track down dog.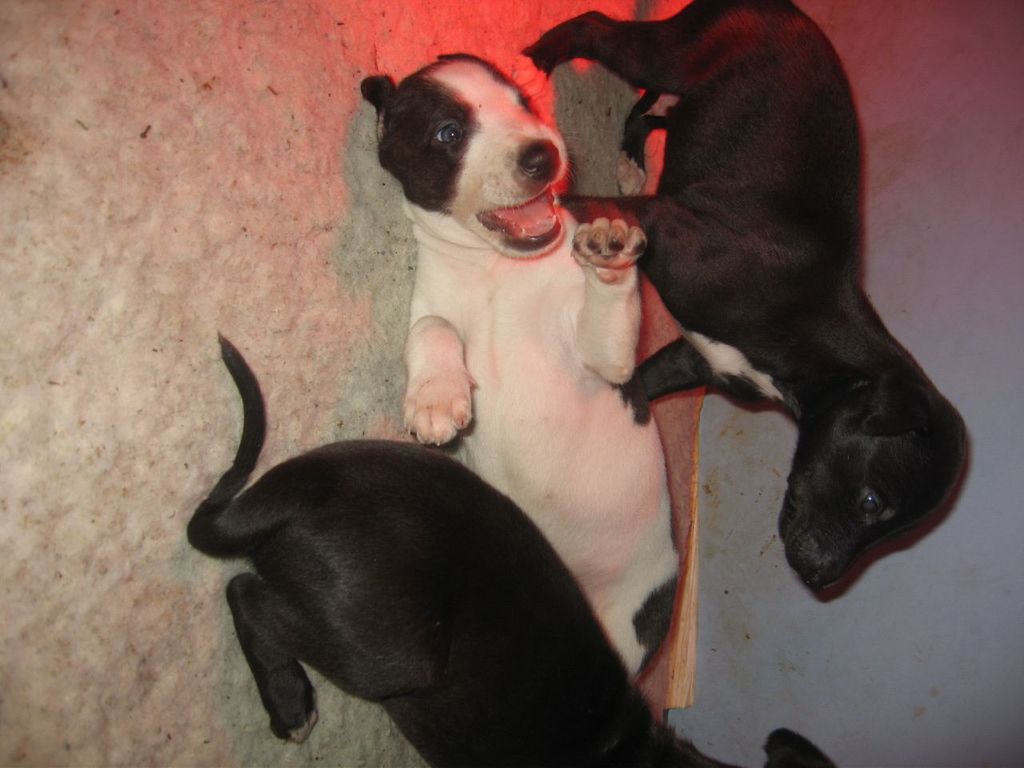
Tracked to 358 53 679 682.
